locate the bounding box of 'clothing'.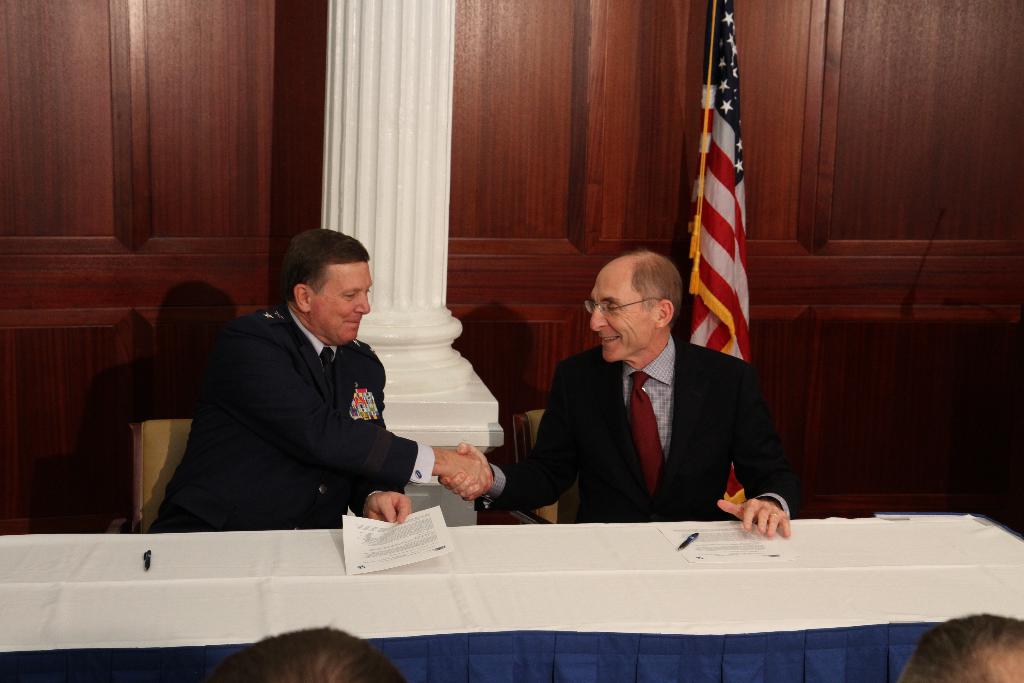
Bounding box: 472/332/794/521.
